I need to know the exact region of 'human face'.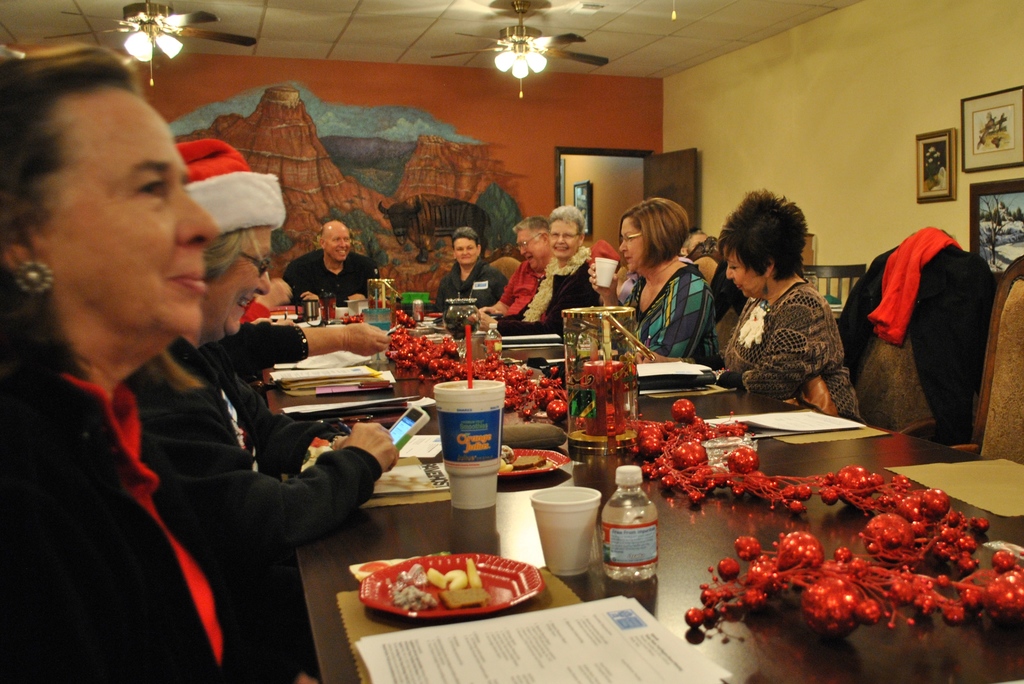
Region: box=[208, 223, 273, 342].
